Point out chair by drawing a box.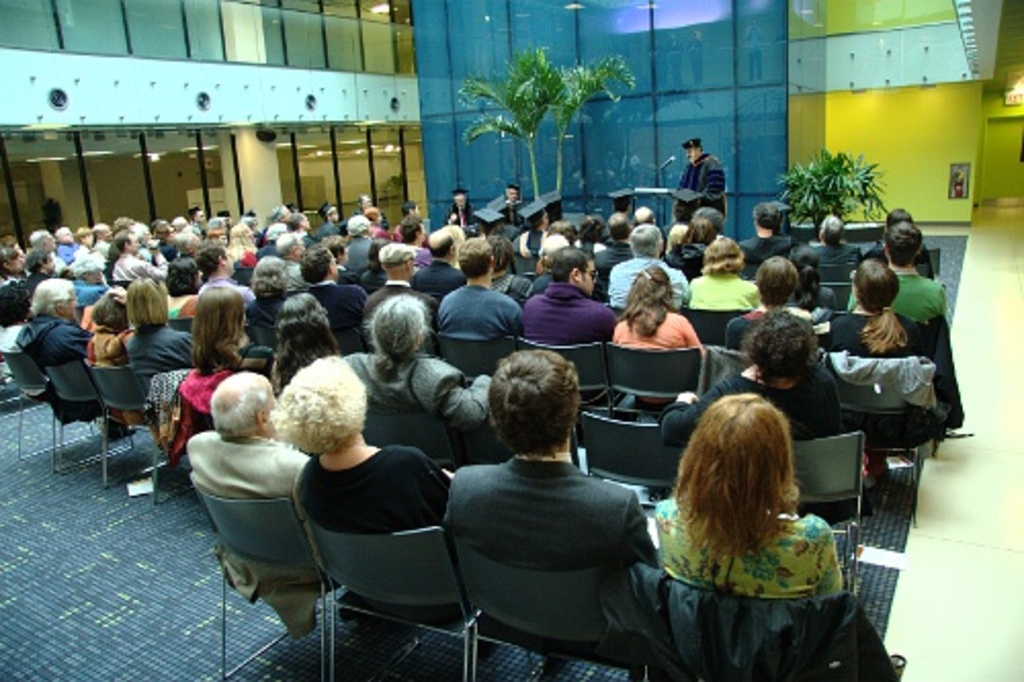
(left=580, top=408, right=690, bottom=520).
